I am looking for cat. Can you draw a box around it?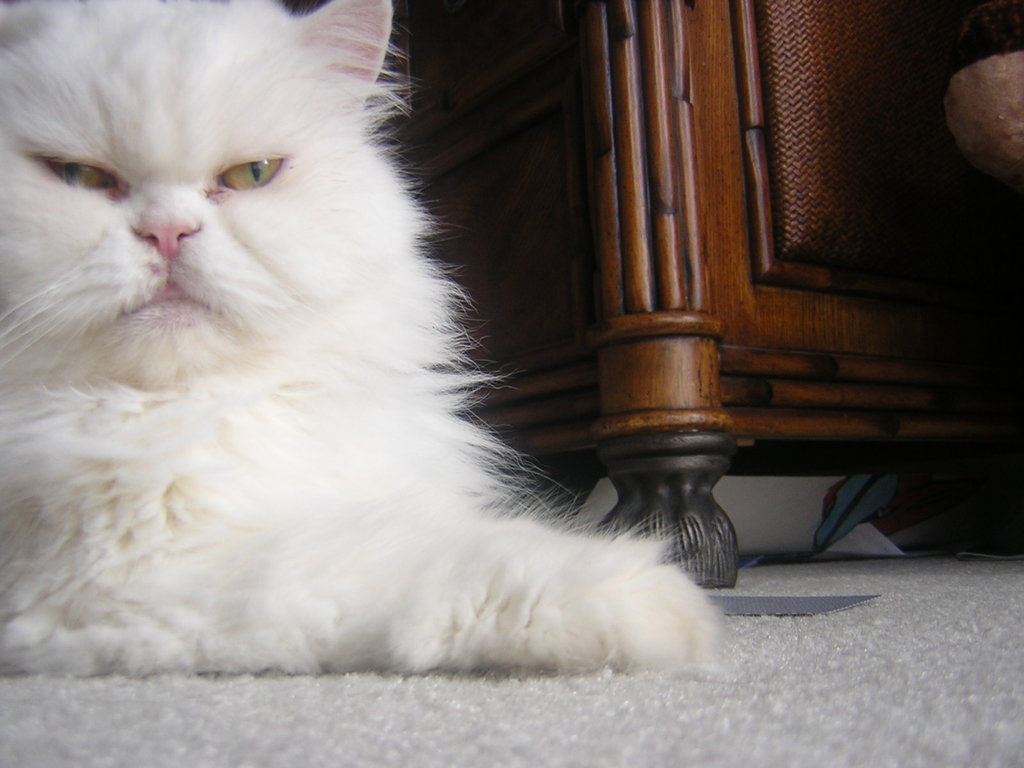
Sure, the bounding box is box(4, 0, 734, 673).
